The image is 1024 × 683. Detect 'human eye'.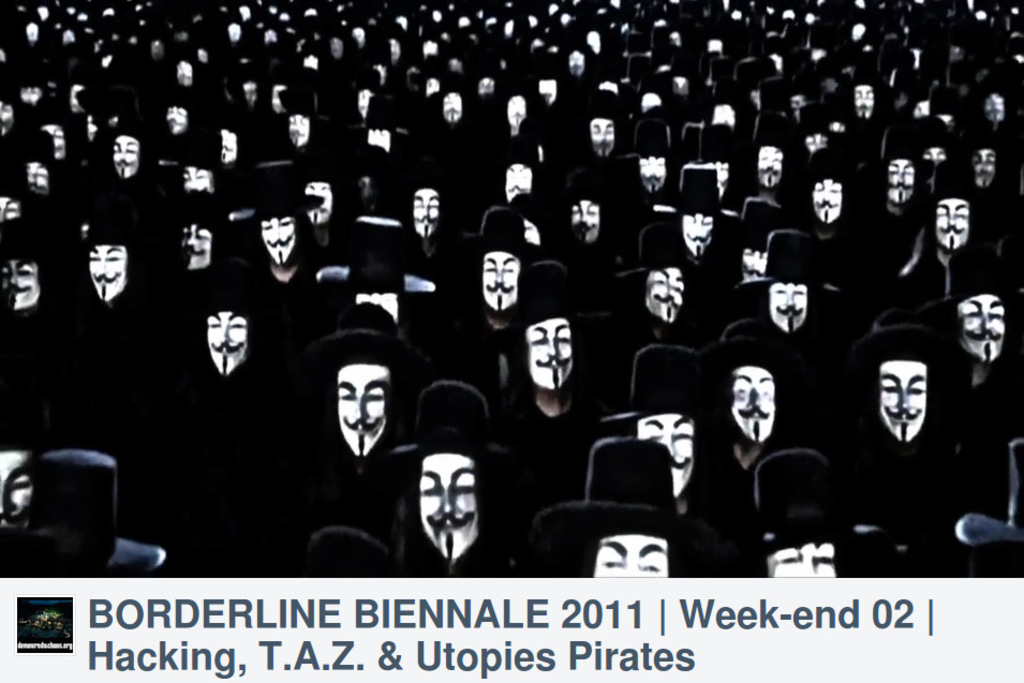
Detection: detection(10, 473, 35, 490).
